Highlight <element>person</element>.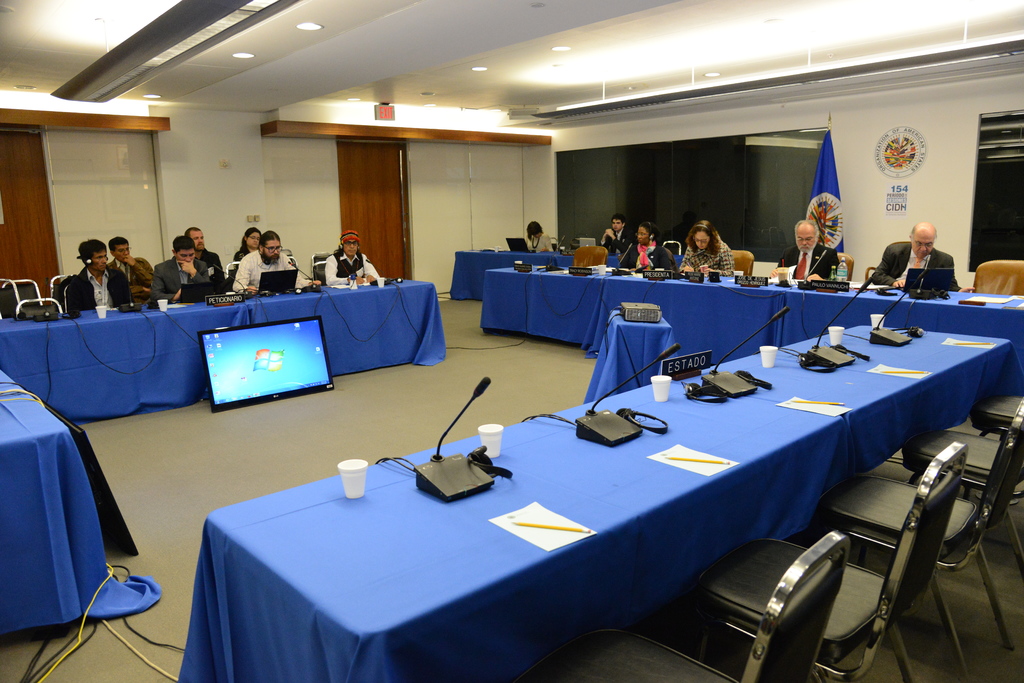
Highlighted region: 598, 216, 636, 264.
